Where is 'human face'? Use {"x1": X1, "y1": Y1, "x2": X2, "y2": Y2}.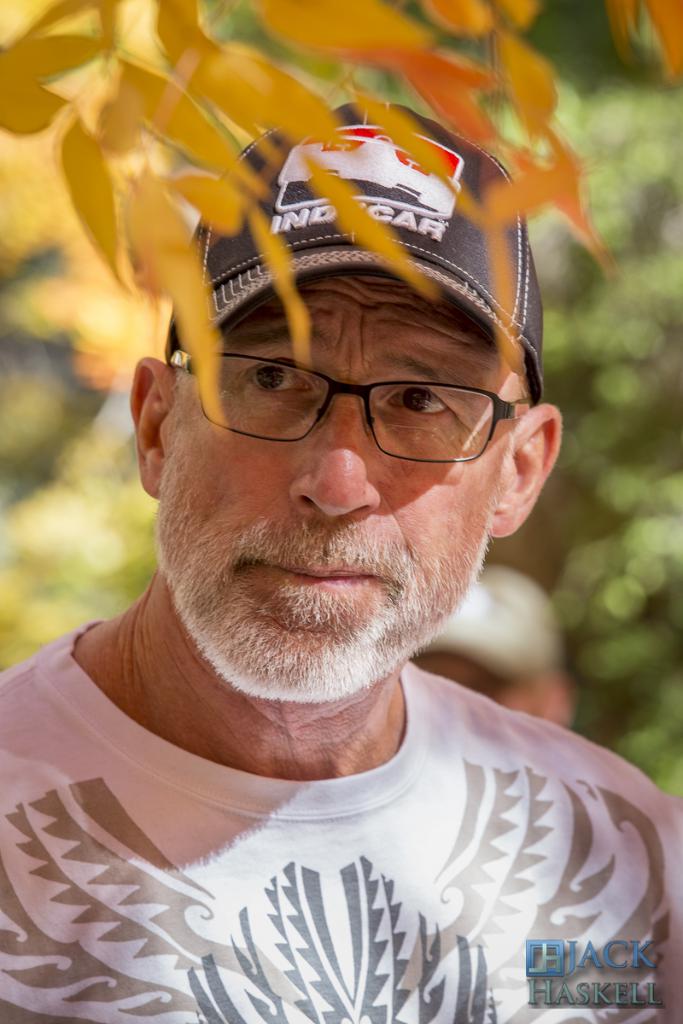
{"x1": 147, "y1": 275, "x2": 512, "y2": 707}.
